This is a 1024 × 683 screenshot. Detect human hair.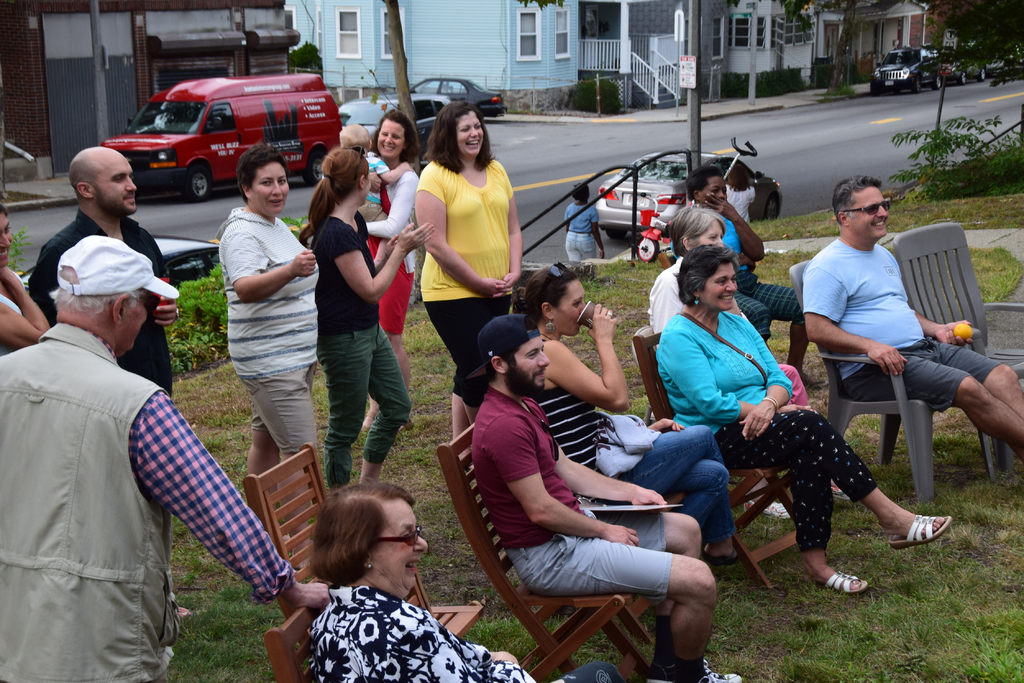
<box>661,200,726,257</box>.
